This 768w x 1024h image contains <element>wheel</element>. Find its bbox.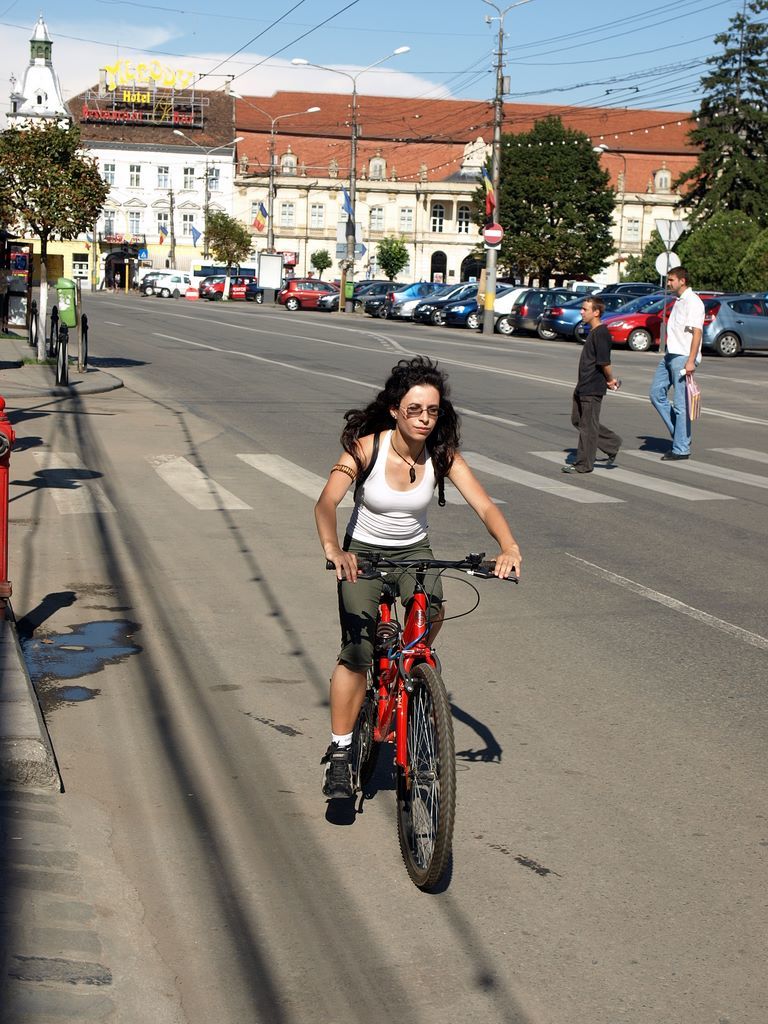
bbox=(280, 296, 298, 315).
